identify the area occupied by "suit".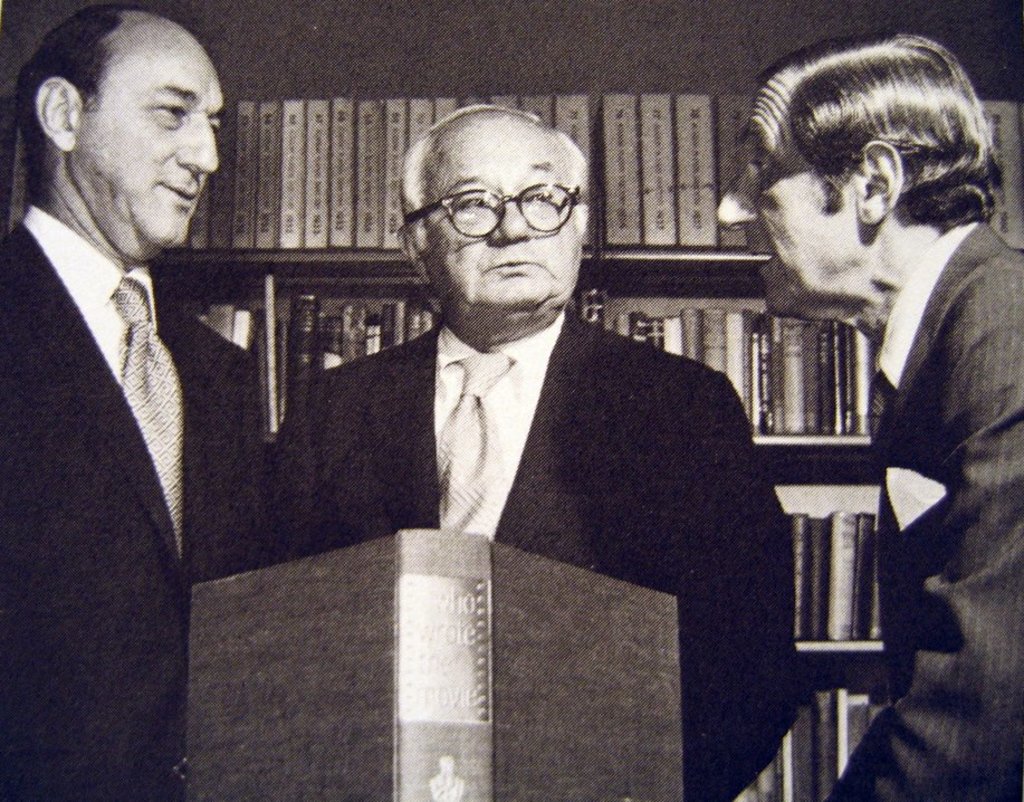
Area: 6,80,269,764.
